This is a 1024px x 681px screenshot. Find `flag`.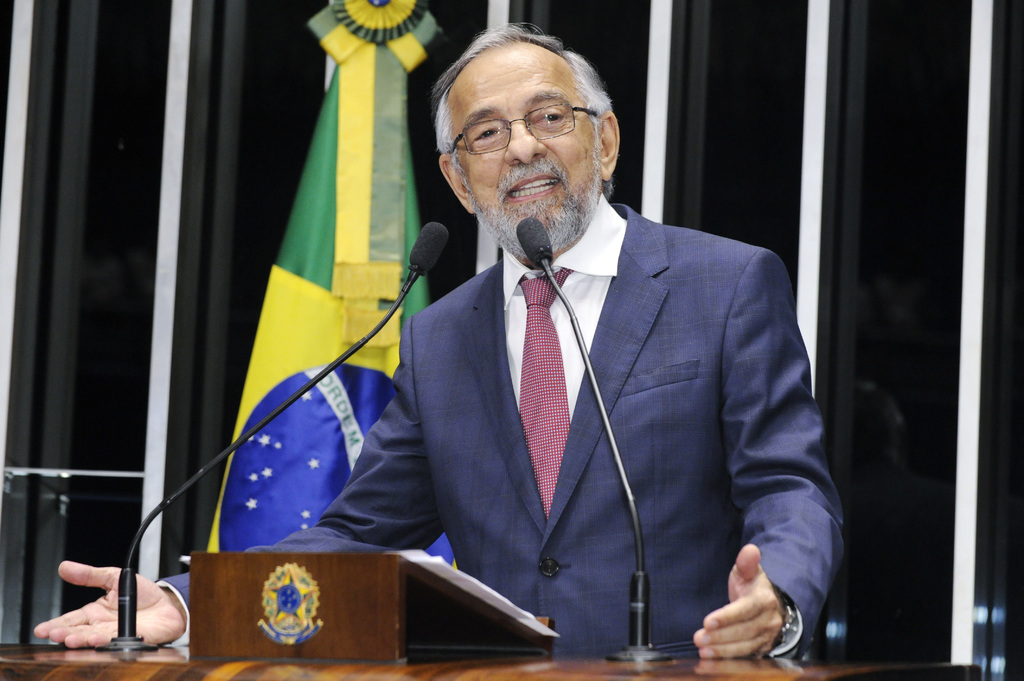
Bounding box: l=199, t=24, r=440, b=588.
